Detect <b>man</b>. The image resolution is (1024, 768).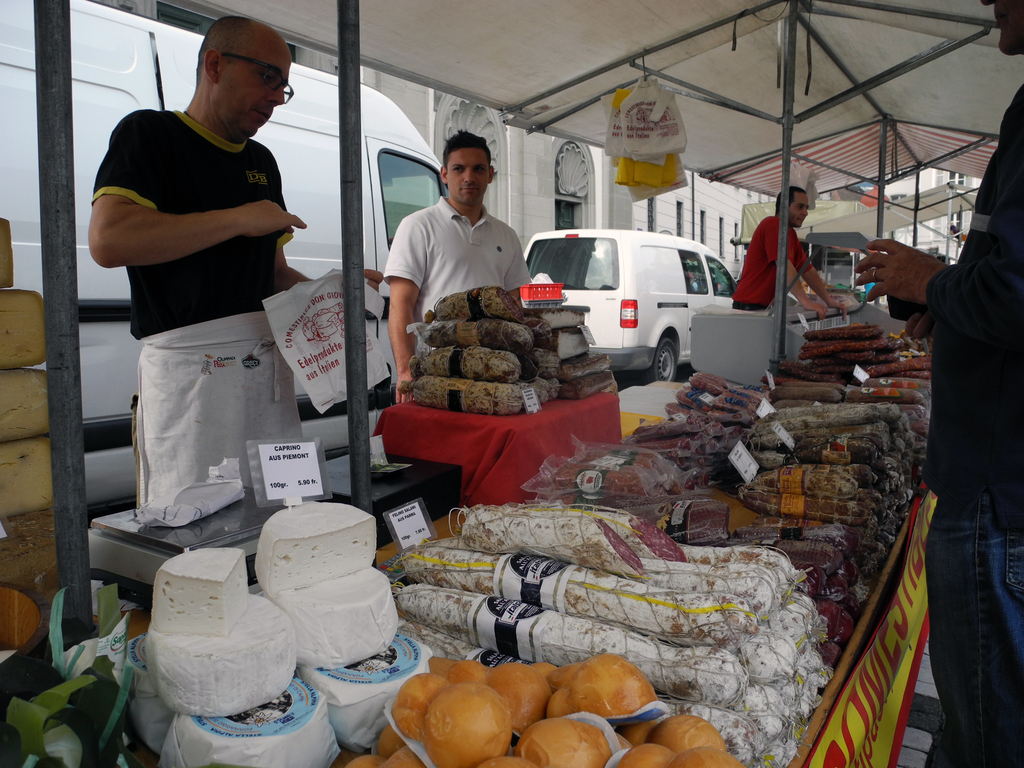
[733,188,847,321].
